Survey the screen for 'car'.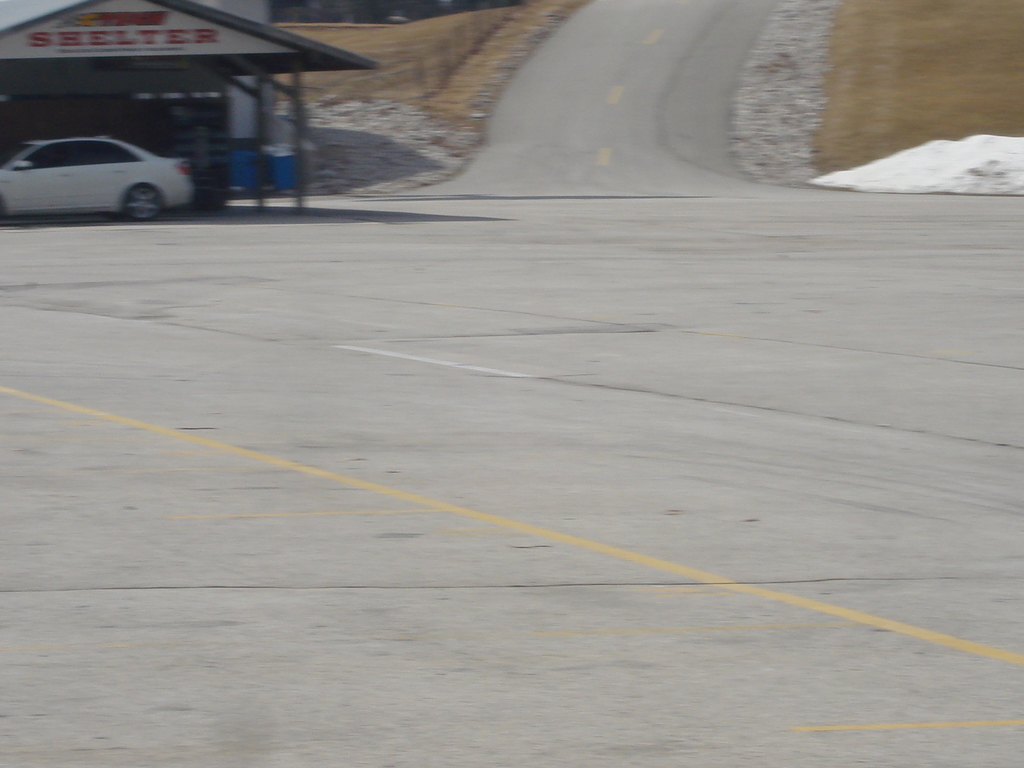
Survey found: bbox=[3, 112, 206, 205].
